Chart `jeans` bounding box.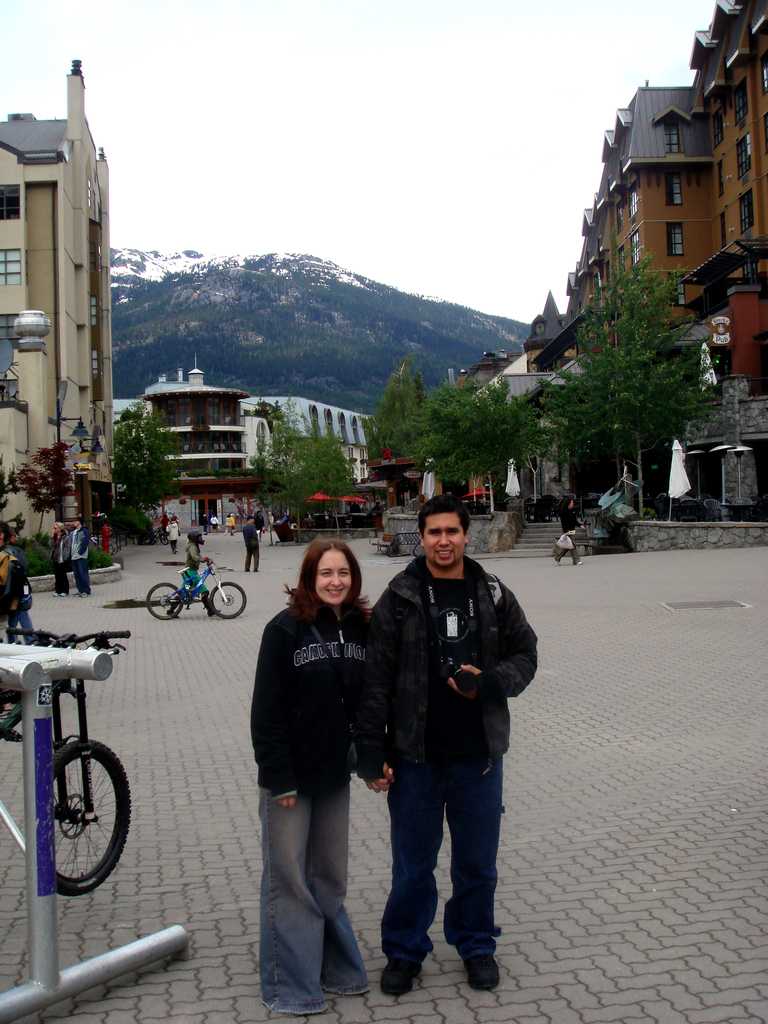
Charted: [376,736,508,991].
